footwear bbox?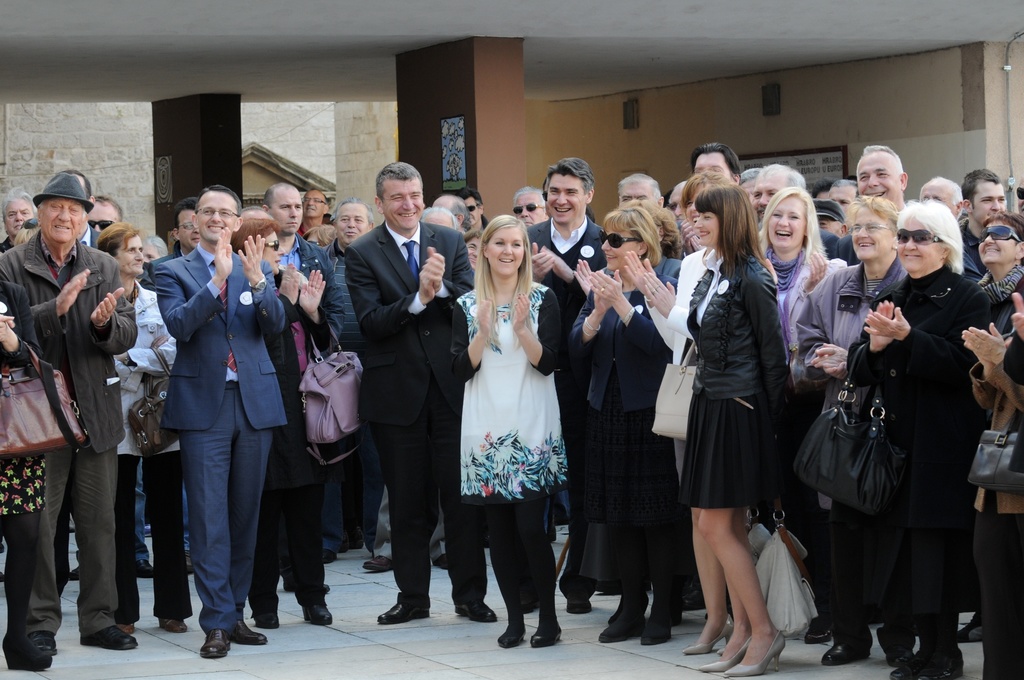
Rect(433, 554, 449, 567)
